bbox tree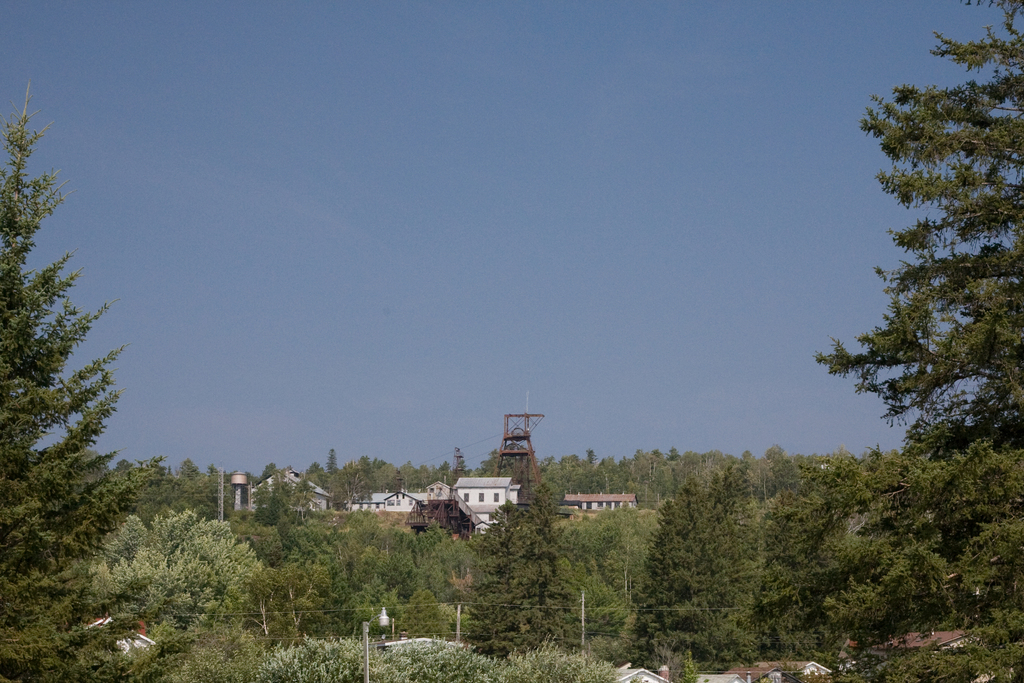
locate(420, 515, 474, 588)
